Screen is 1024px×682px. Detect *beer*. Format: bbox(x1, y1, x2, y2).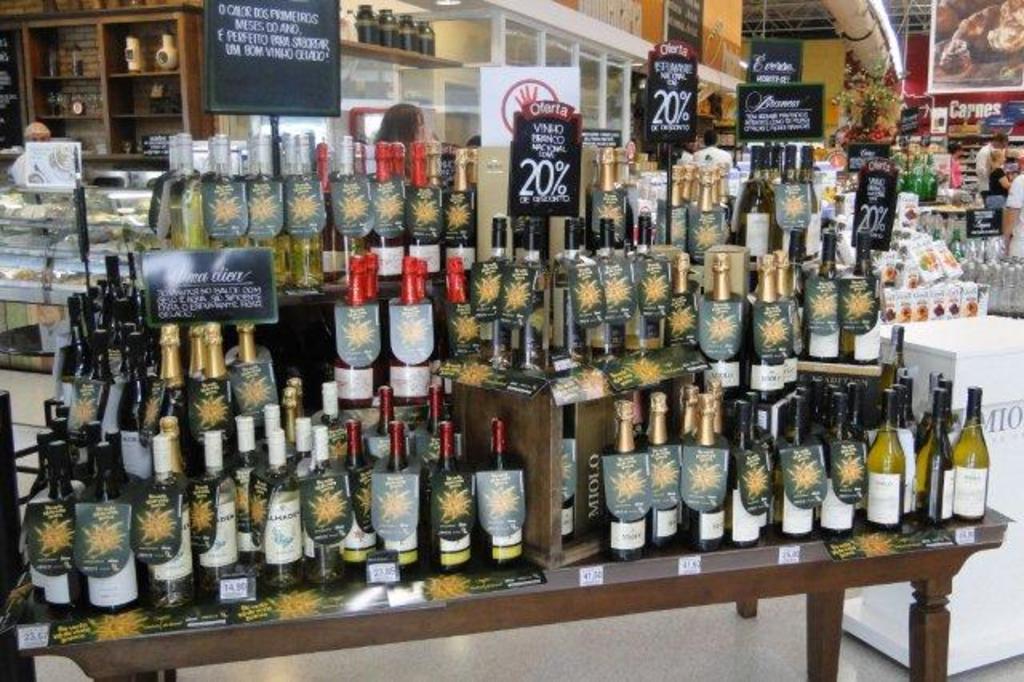
bbox(157, 317, 198, 453).
